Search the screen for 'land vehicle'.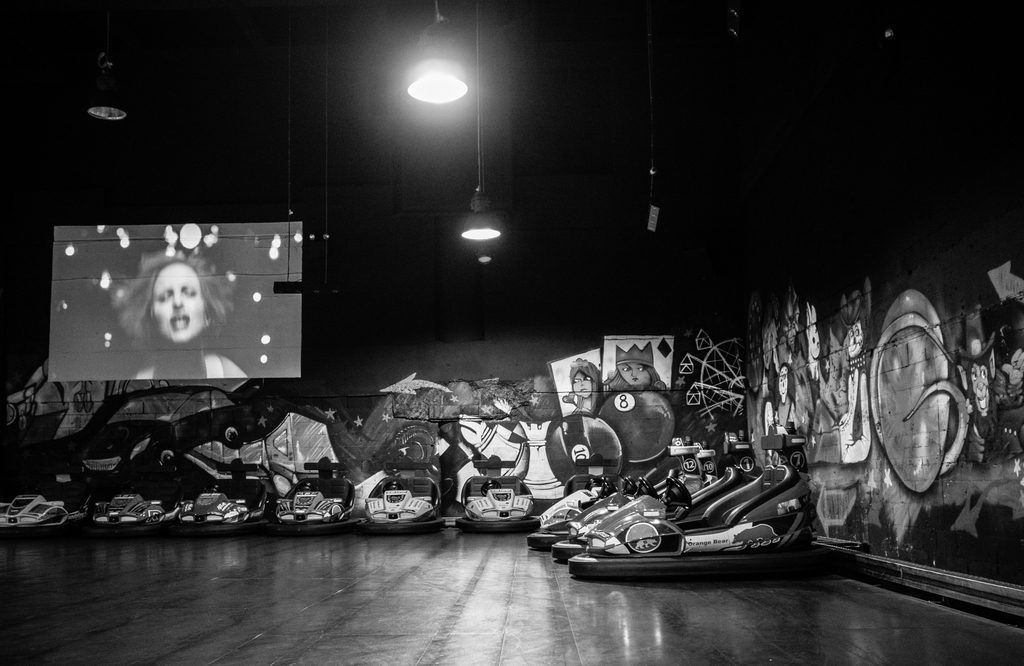
Found at bbox(574, 457, 857, 591).
